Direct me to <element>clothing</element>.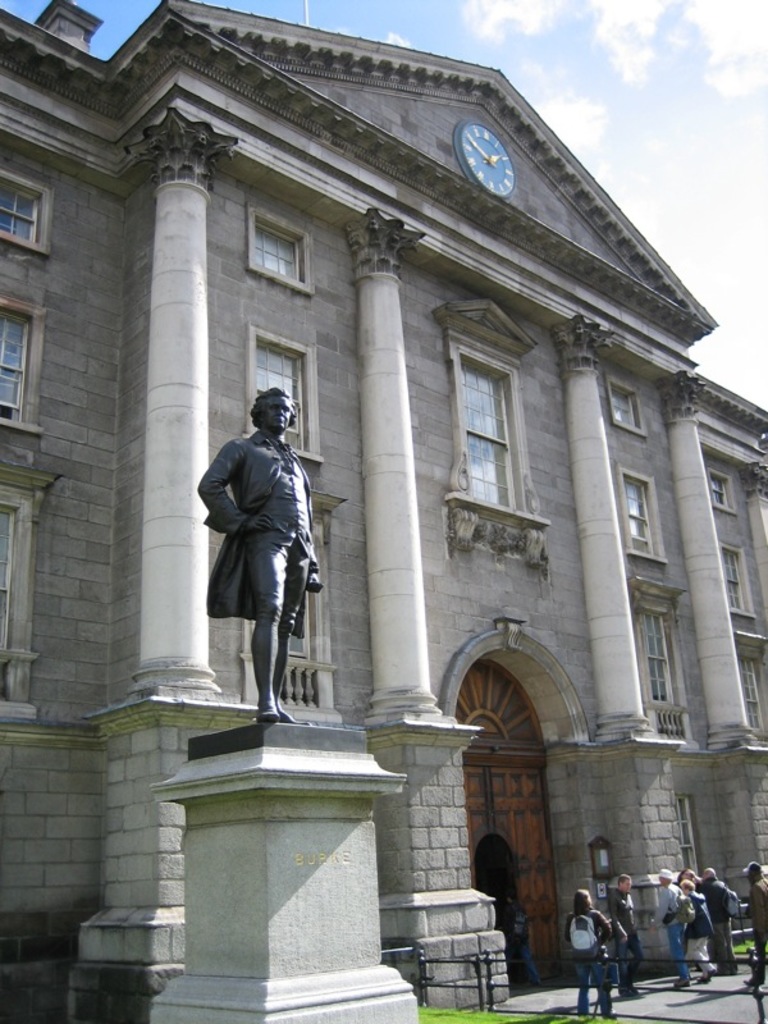
Direction: bbox=[657, 879, 684, 980].
